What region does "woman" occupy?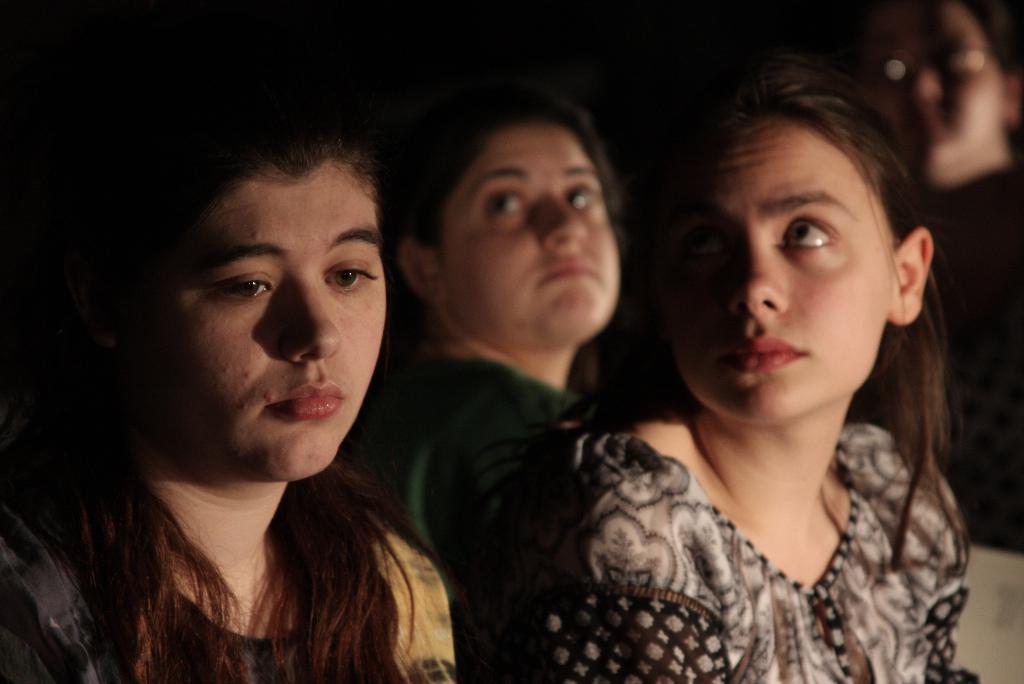
{"left": 0, "top": 114, "right": 466, "bottom": 683}.
